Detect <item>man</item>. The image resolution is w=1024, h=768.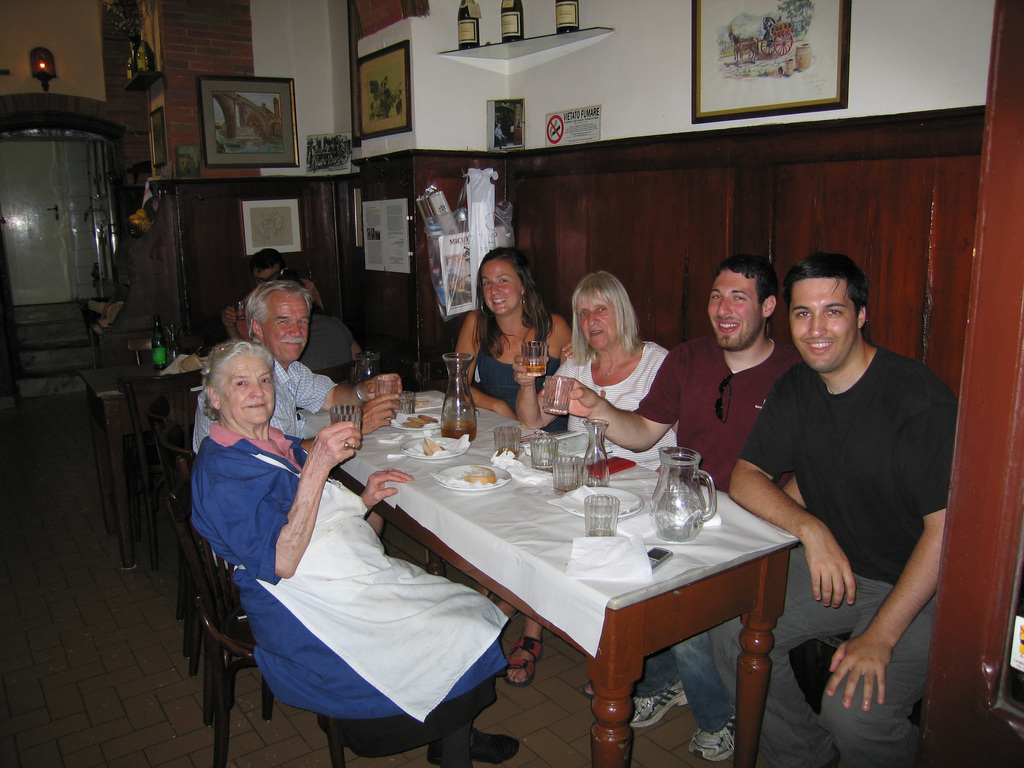
Rect(187, 281, 404, 531).
